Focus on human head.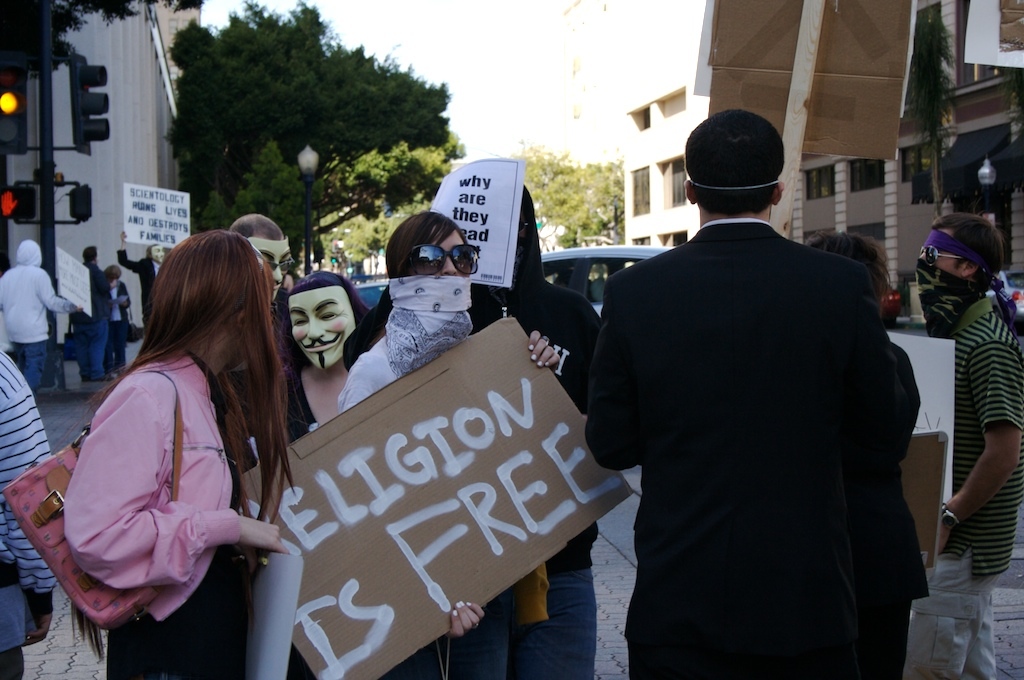
Focused at <bbox>85, 233, 285, 523</bbox>.
